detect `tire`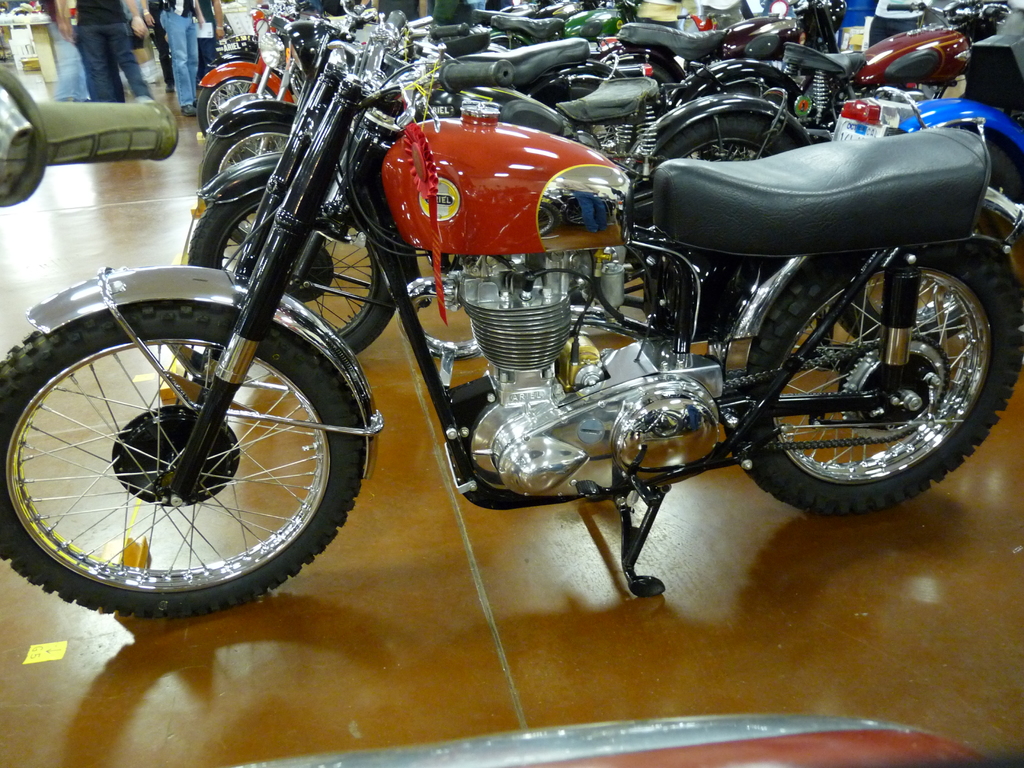
x1=618 y1=61 x2=671 y2=88
